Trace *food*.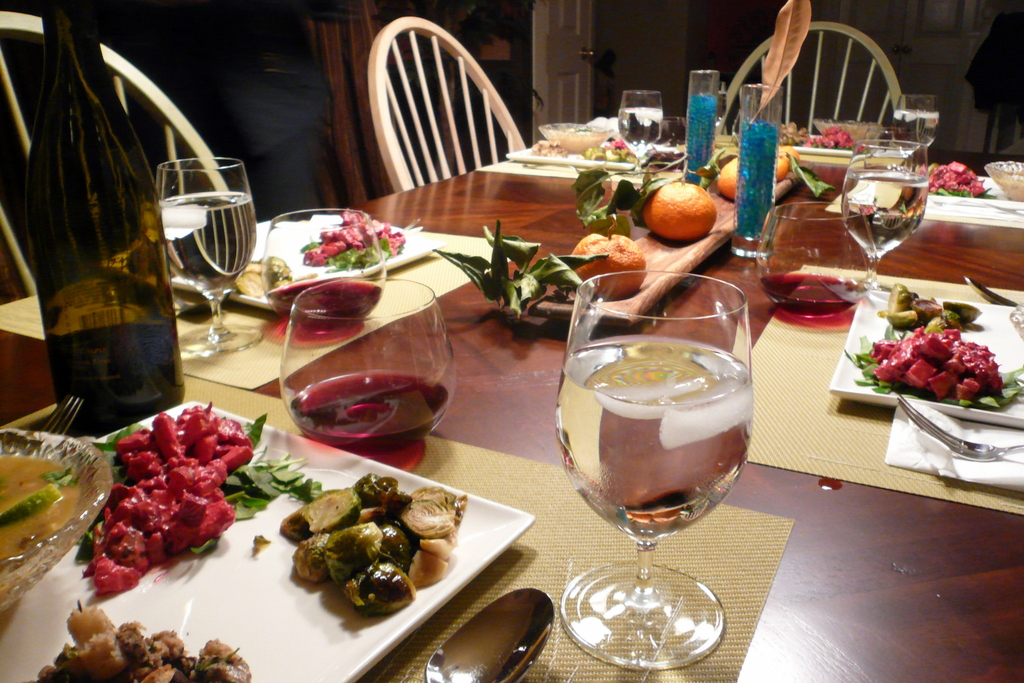
Traced to 234 254 291 300.
